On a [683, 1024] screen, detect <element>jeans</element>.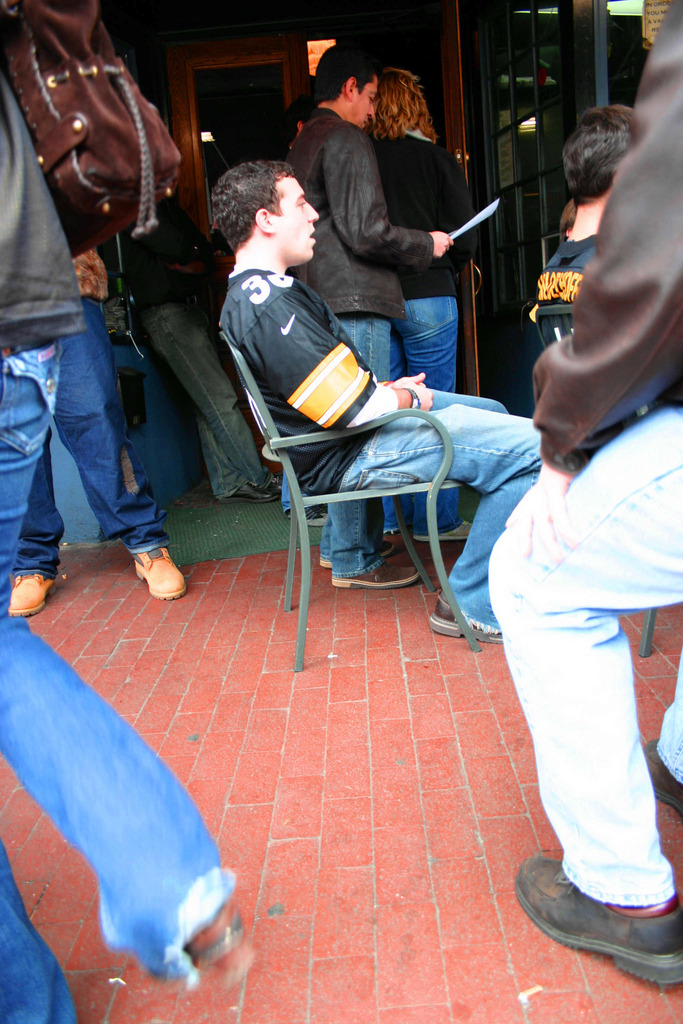
box=[320, 314, 393, 572].
